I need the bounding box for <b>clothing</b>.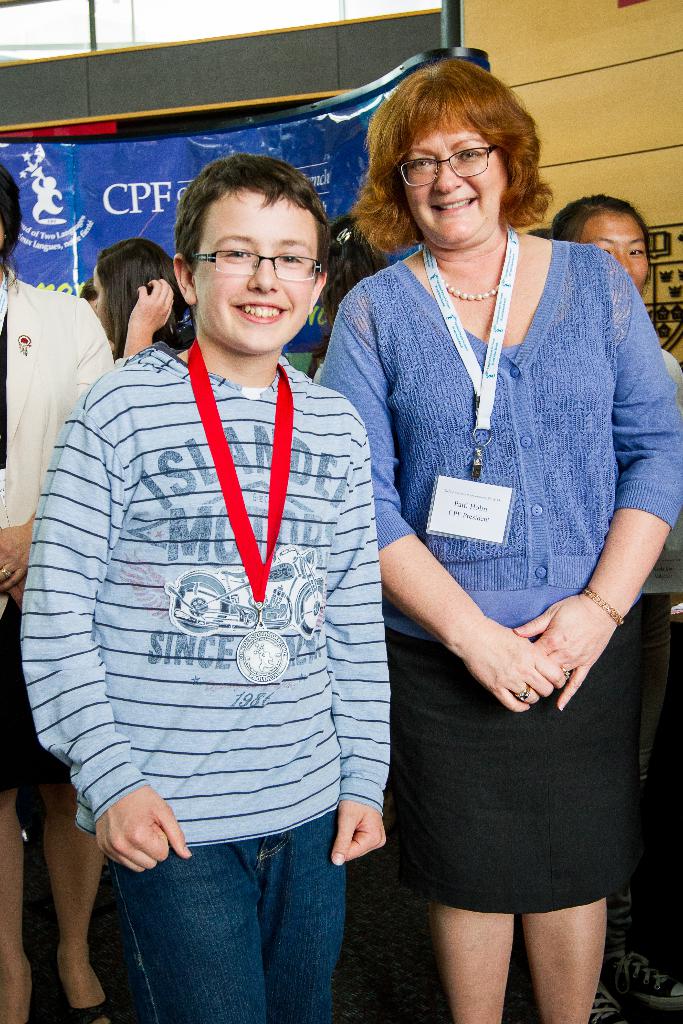
Here it is: 387, 598, 657, 915.
